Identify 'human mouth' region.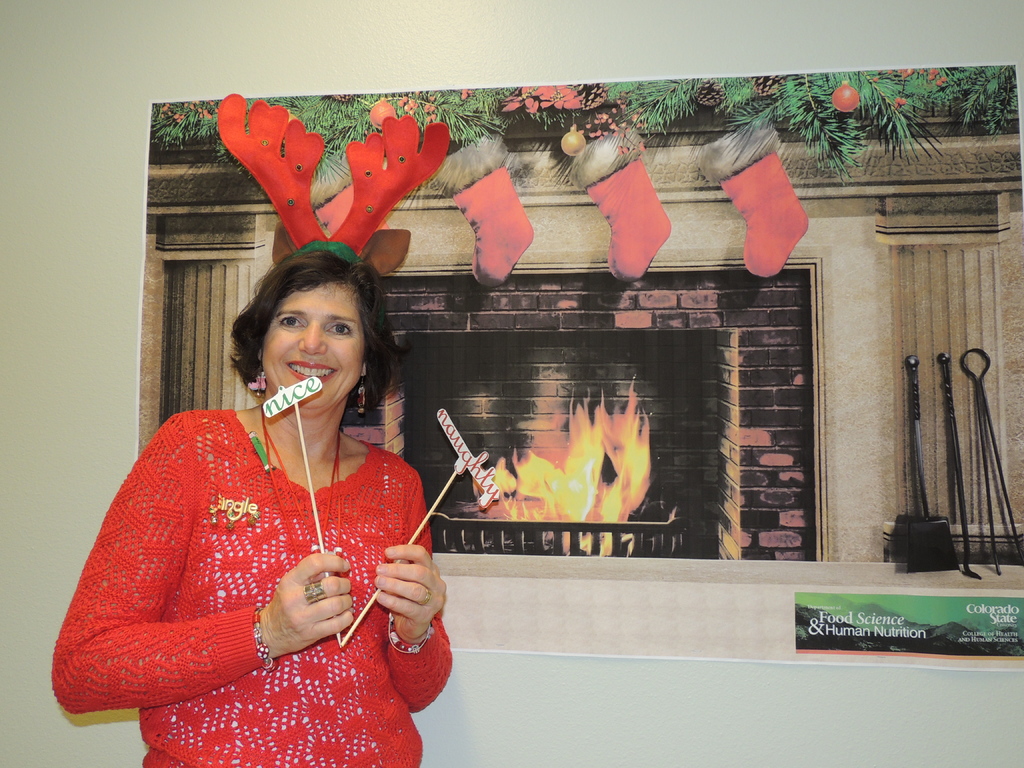
Region: x1=287, y1=364, x2=336, y2=378.
